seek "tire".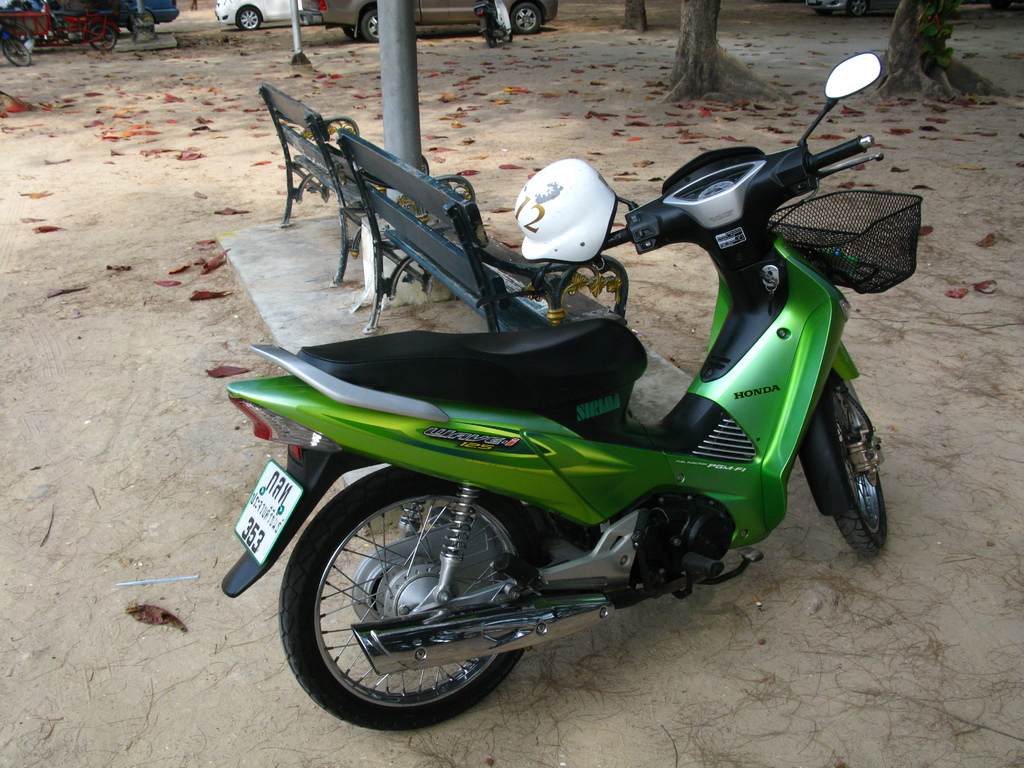
[left=267, top=483, right=598, bottom=728].
